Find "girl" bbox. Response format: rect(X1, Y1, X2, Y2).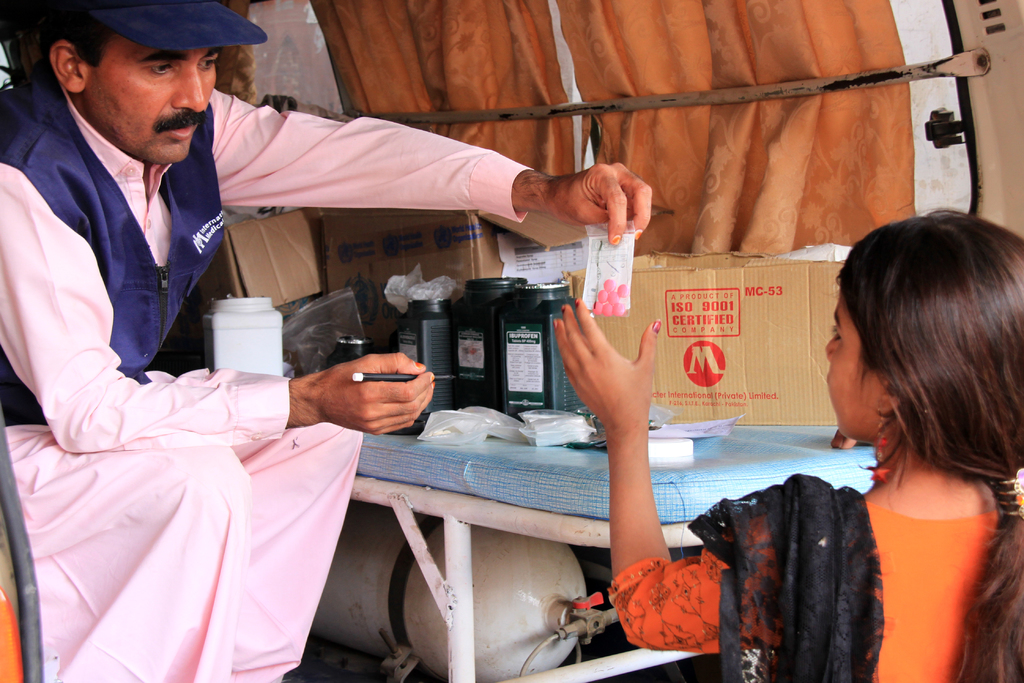
rect(550, 214, 1023, 682).
